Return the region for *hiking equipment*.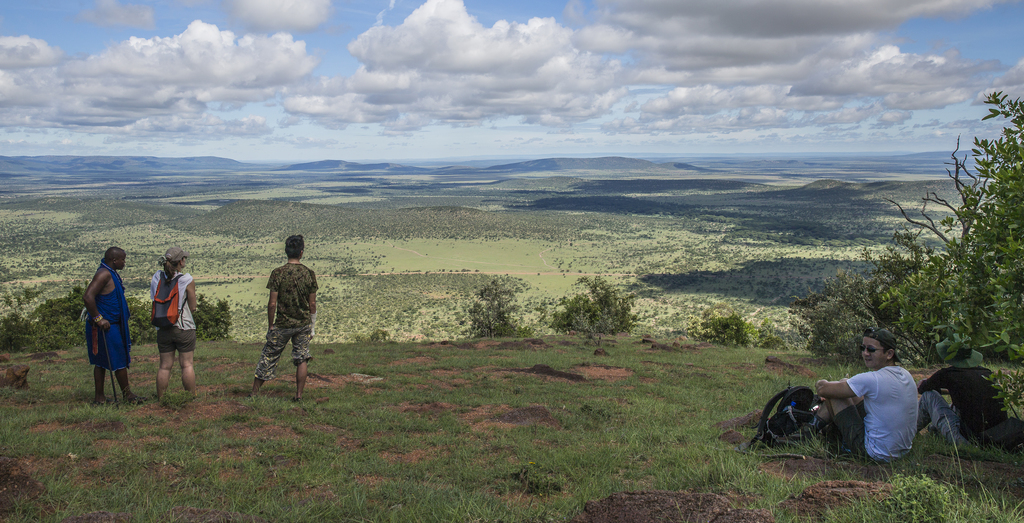
(742, 383, 815, 442).
